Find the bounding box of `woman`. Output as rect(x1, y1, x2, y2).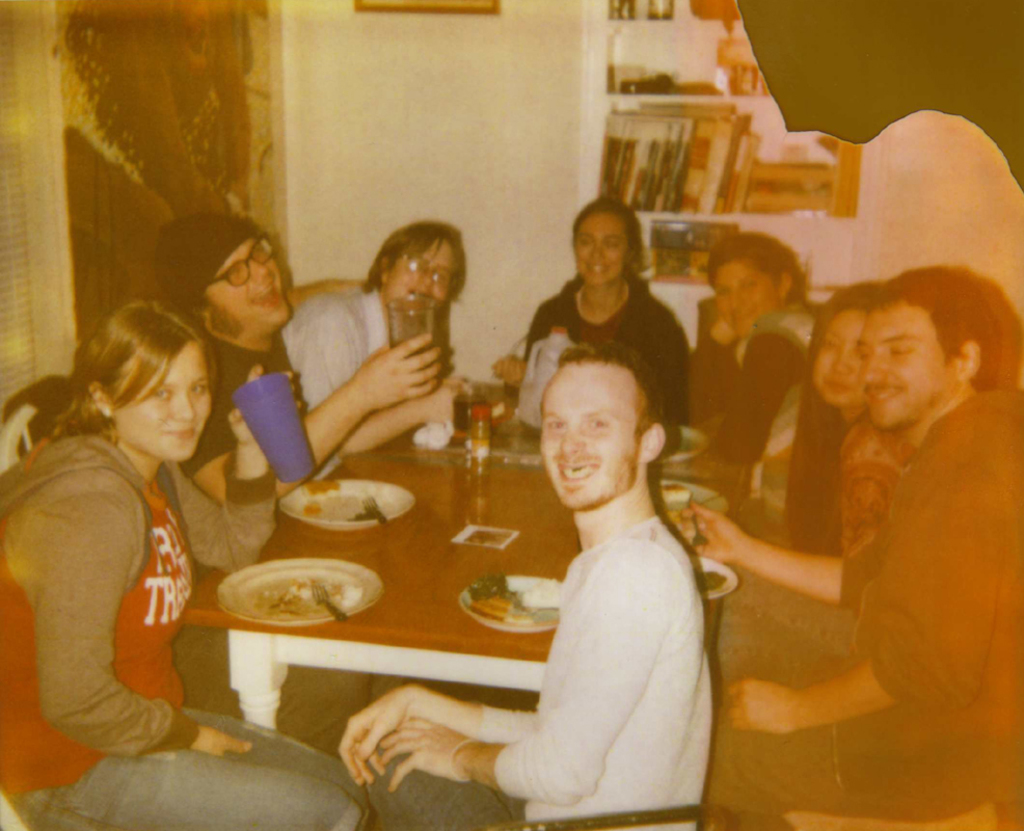
rect(491, 196, 691, 429).
